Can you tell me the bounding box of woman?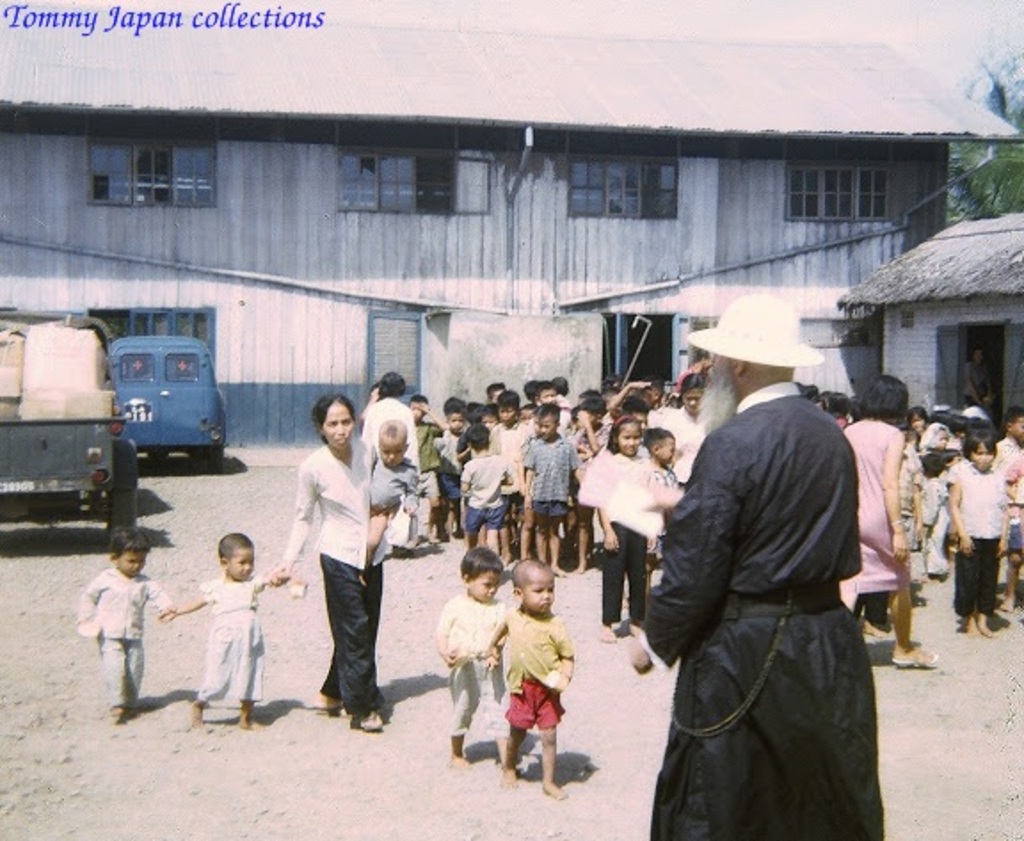
[x1=263, y1=404, x2=389, y2=738].
